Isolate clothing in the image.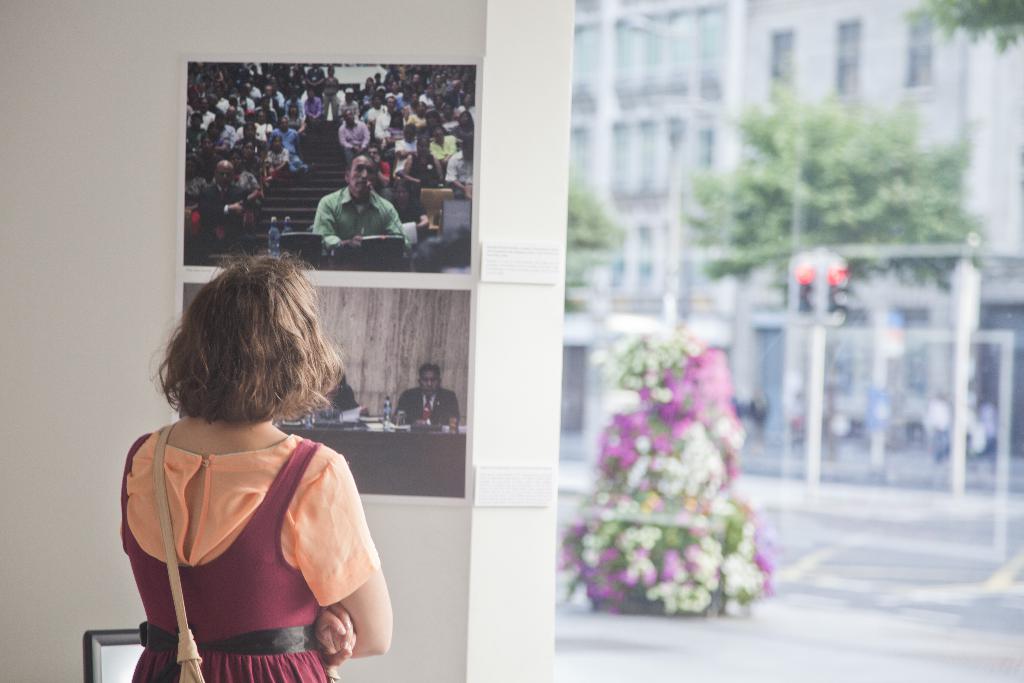
Isolated region: box(124, 432, 394, 682).
